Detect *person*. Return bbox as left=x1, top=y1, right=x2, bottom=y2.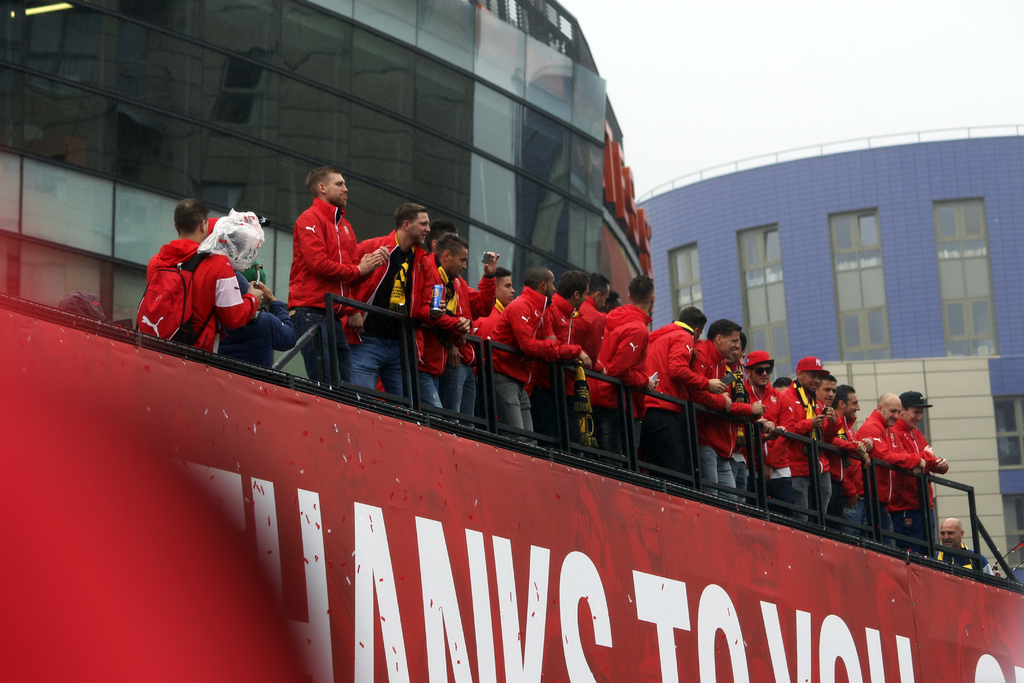
left=746, top=340, right=790, bottom=515.
